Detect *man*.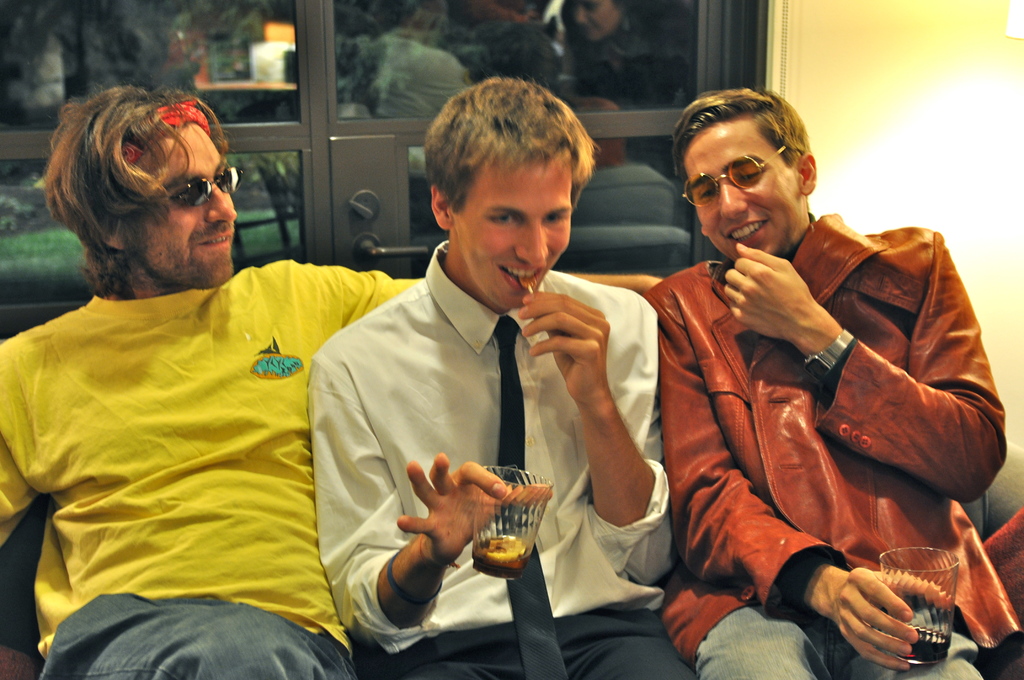
Detected at (532, 101, 992, 676).
